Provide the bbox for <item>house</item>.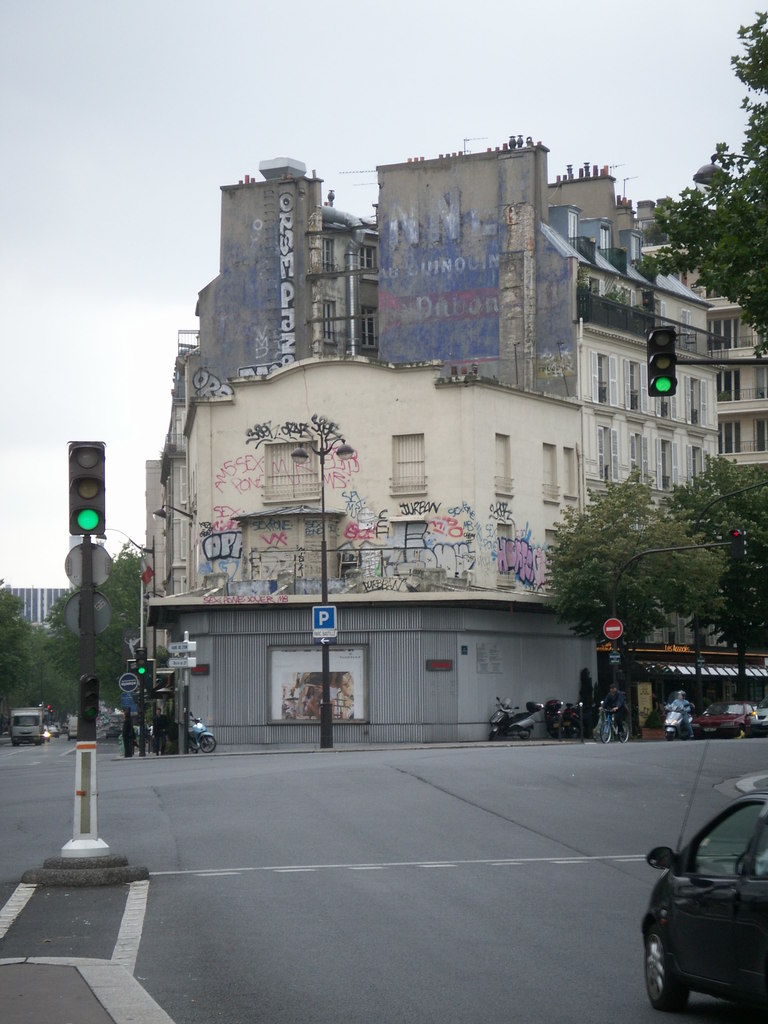
<box>684,197,767,715</box>.
